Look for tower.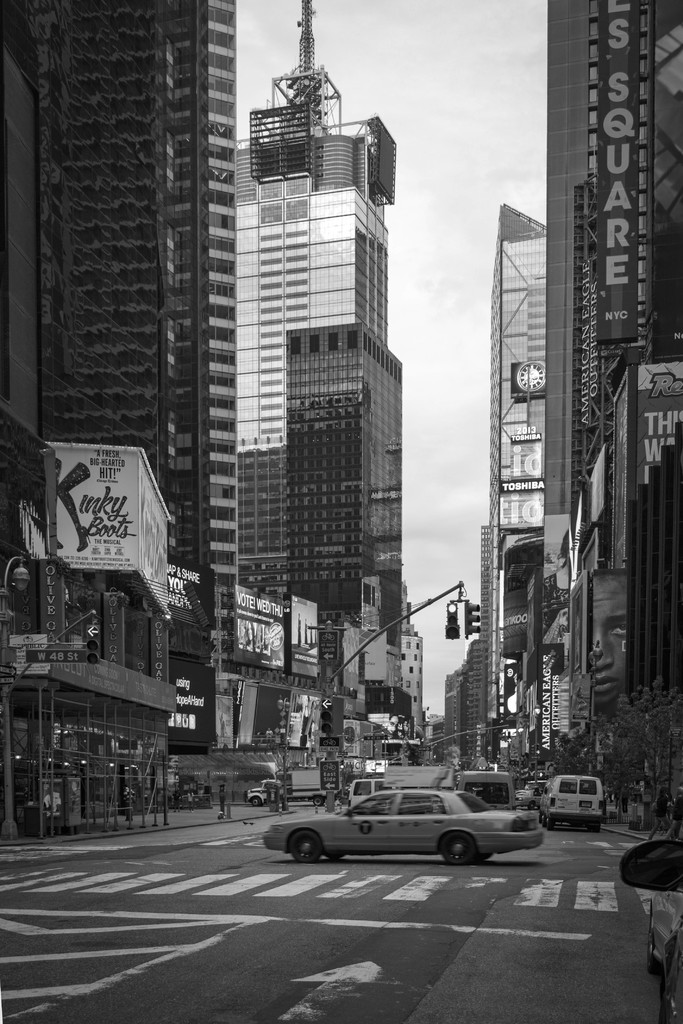
Found: select_region(544, 0, 682, 834).
